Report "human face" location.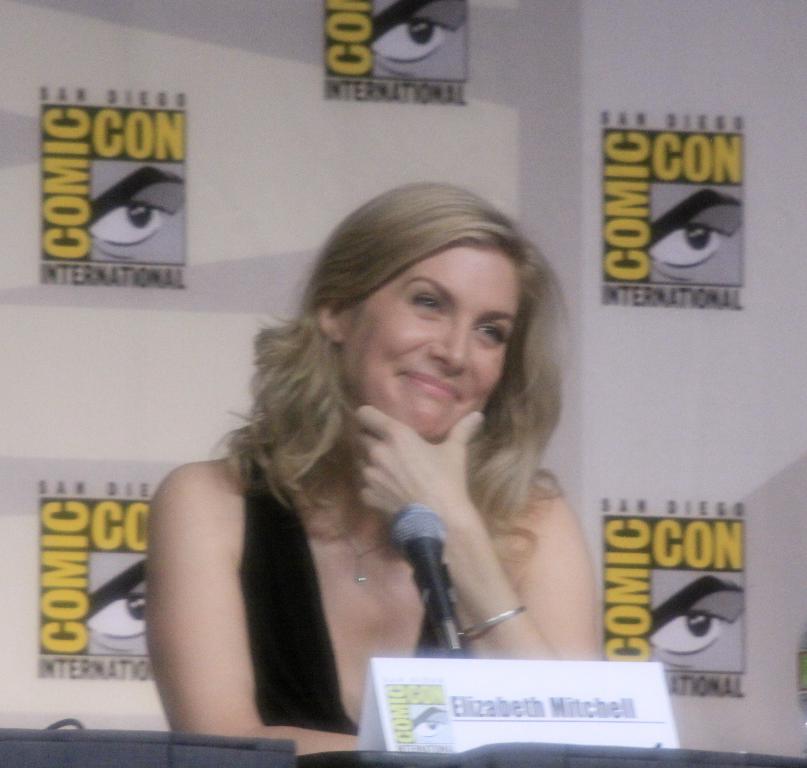
Report: box=[373, 0, 469, 81].
